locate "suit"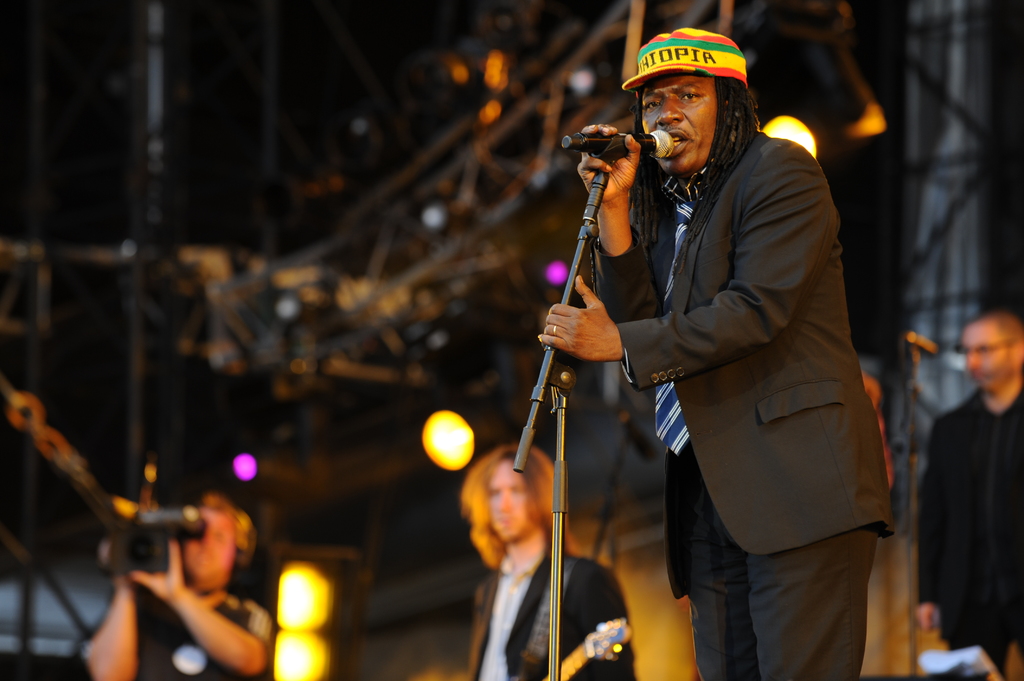
bbox=[600, 106, 912, 653]
